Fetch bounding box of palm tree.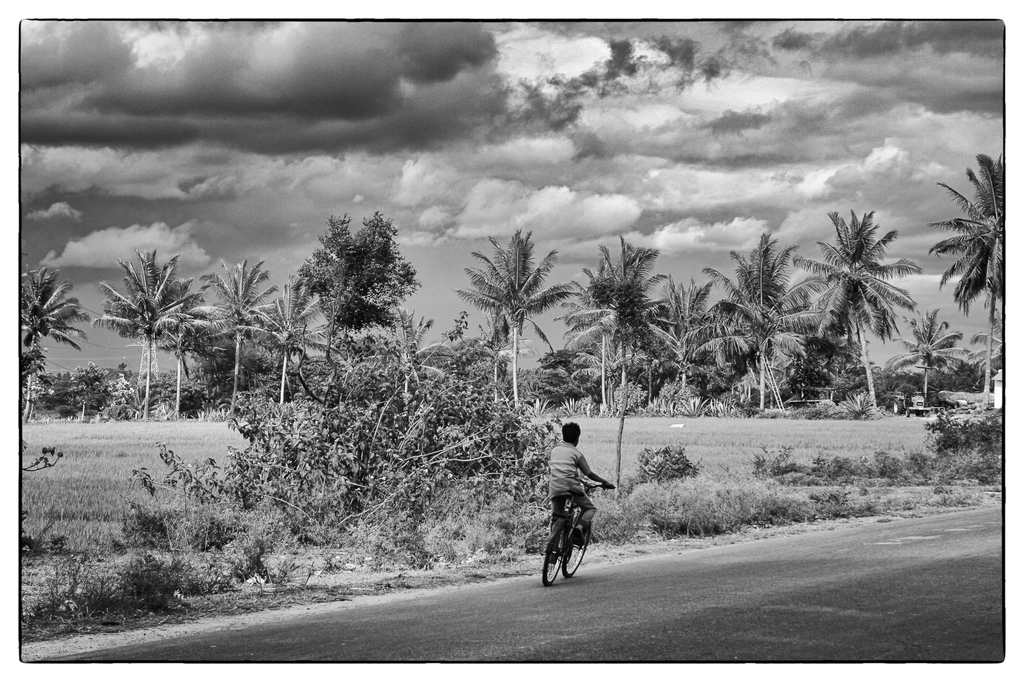
Bbox: select_region(534, 214, 662, 395).
